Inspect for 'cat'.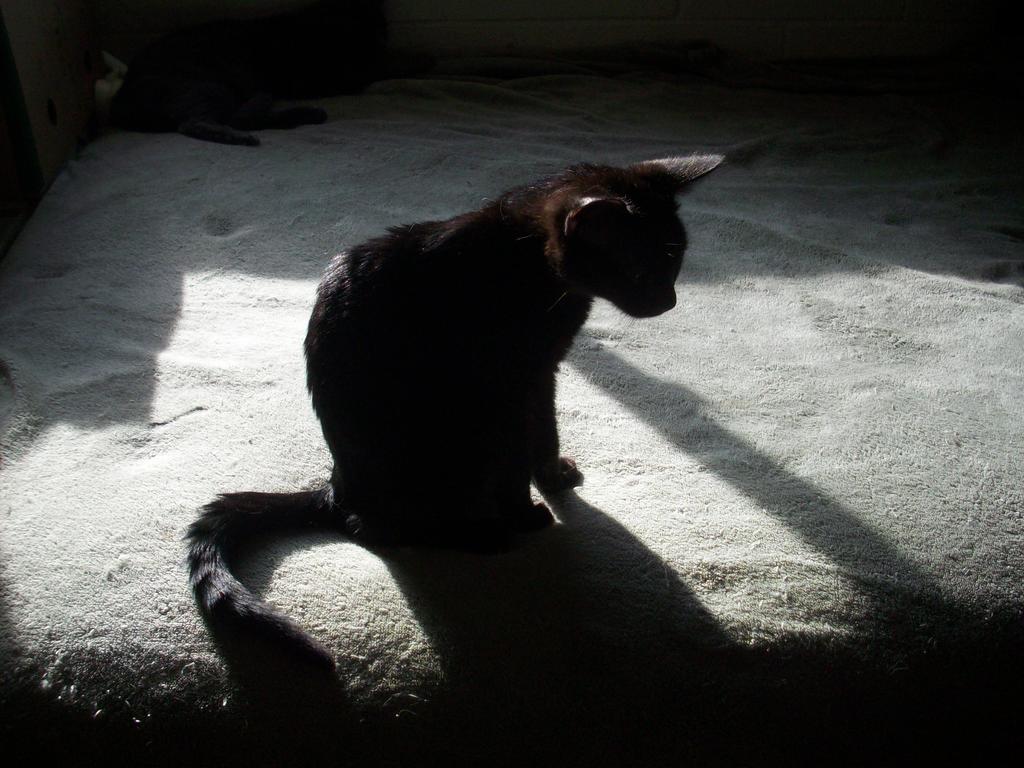
Inspection: [181, 159, 727, 697].
